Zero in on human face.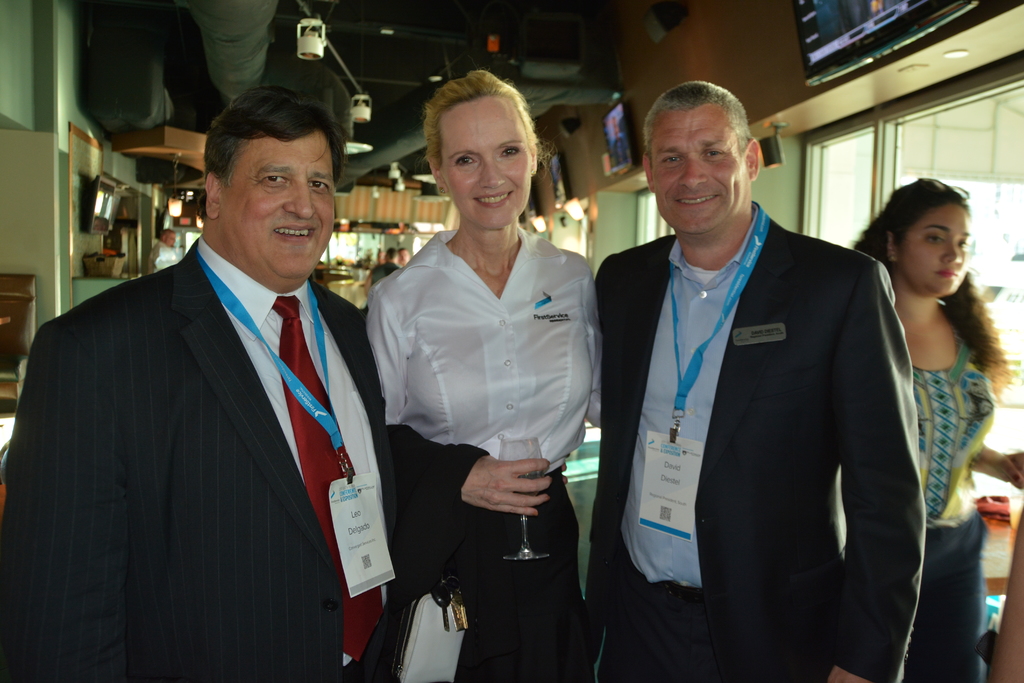
Zeroed in: detection(442, 94, 531, 226).
